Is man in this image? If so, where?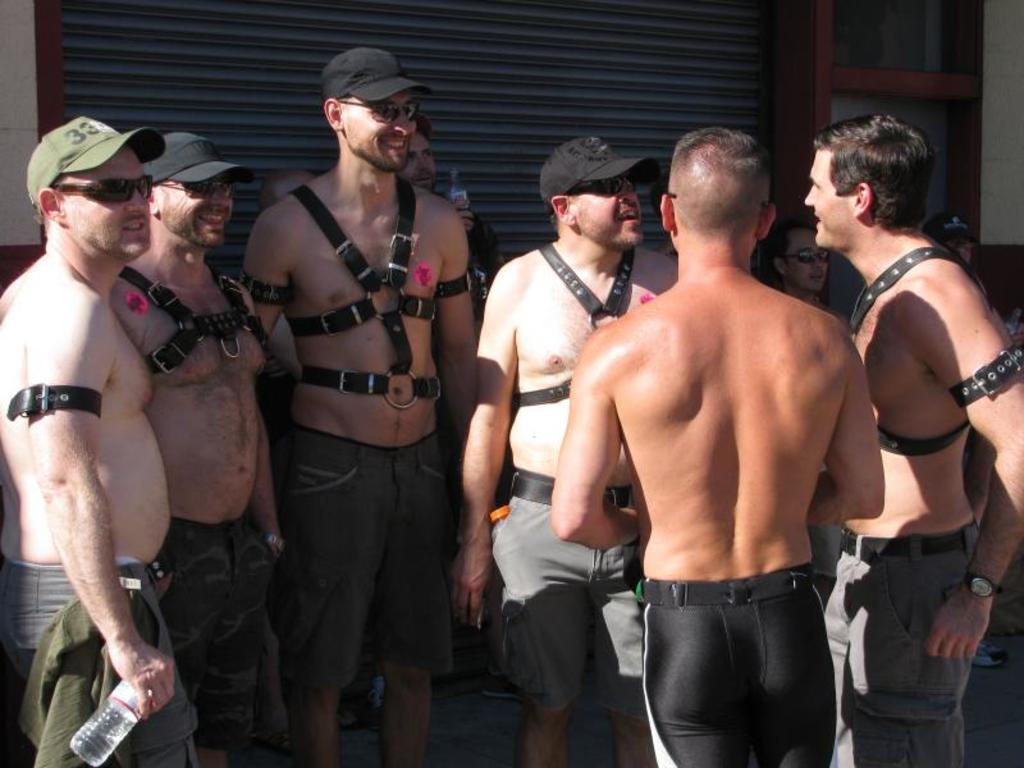
Yes, at l=773, t=219, r=846, b=328.
